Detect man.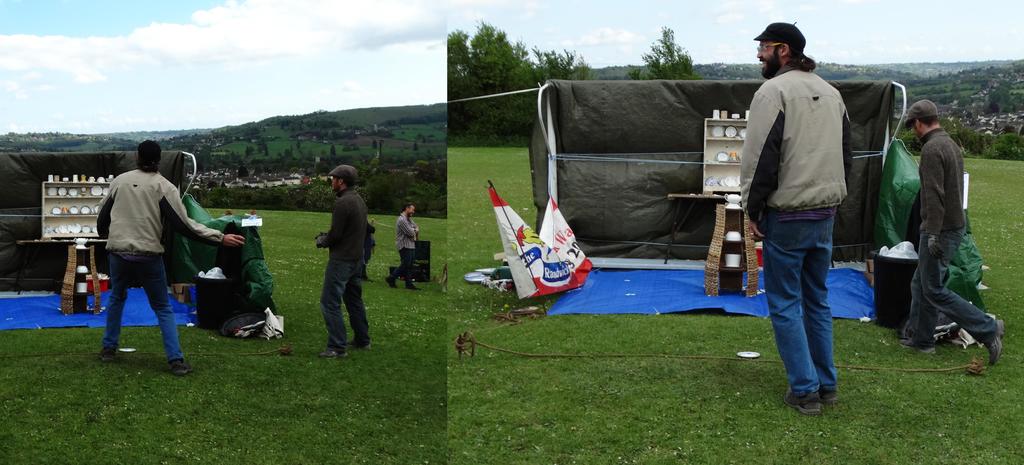
Detected at 904, 96, 1009, 361.
